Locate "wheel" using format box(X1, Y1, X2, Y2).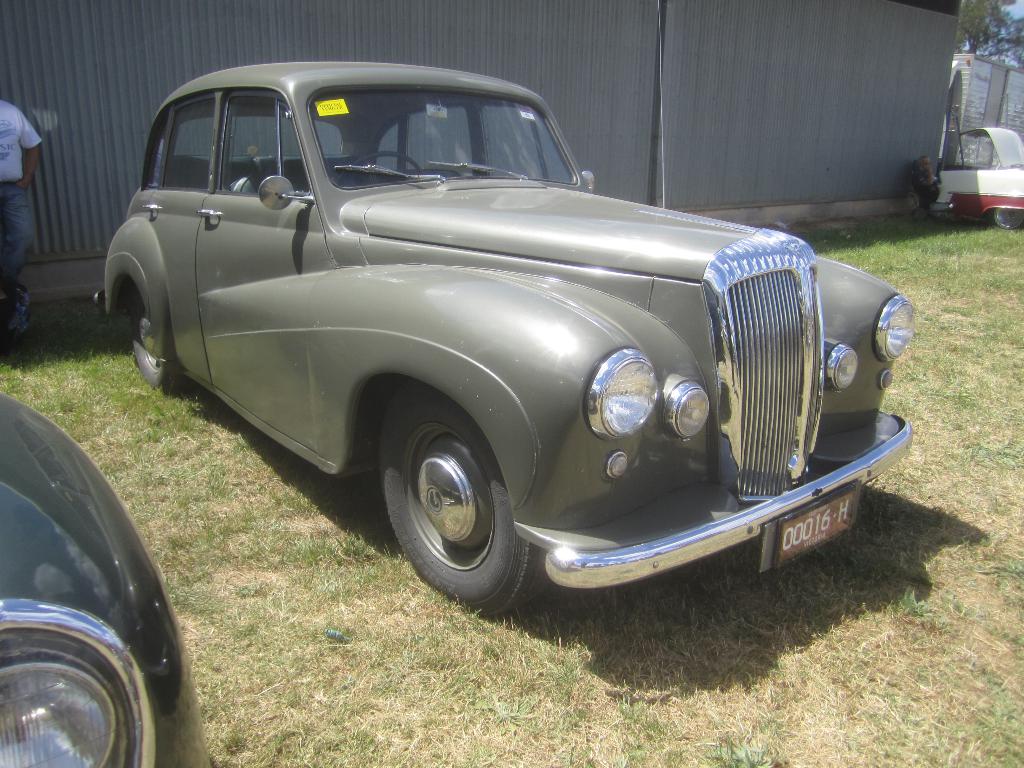
box(989, 209, 1023, 232).
